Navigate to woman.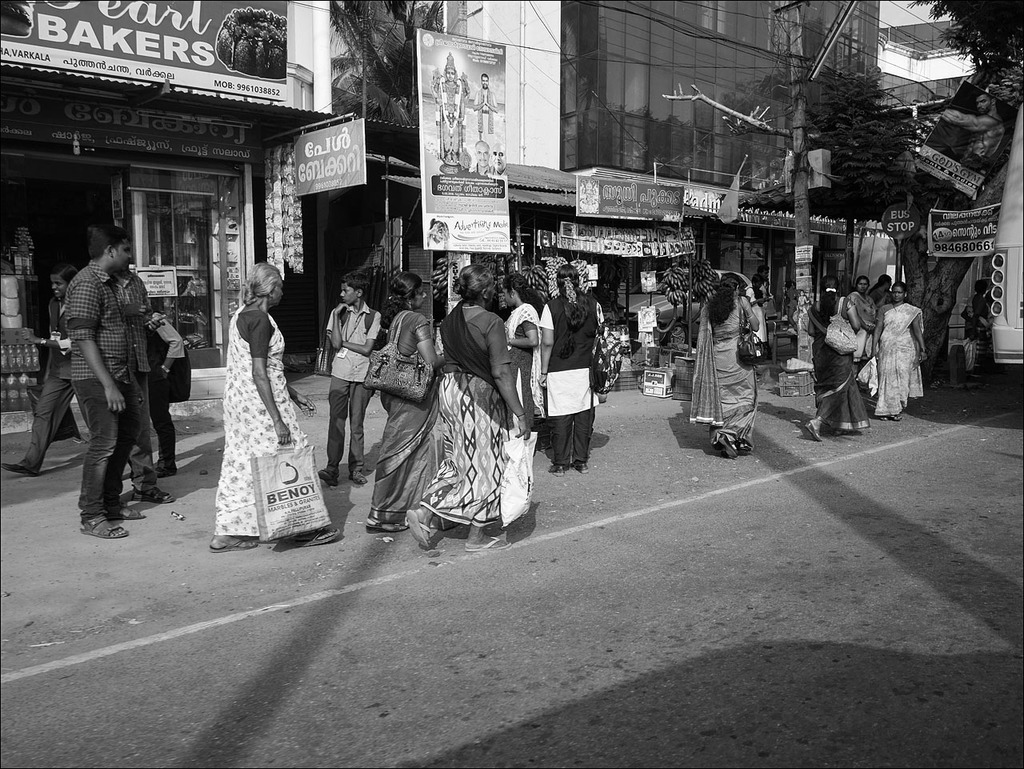
Navigation target: crop(688, 271, 762, 457).
